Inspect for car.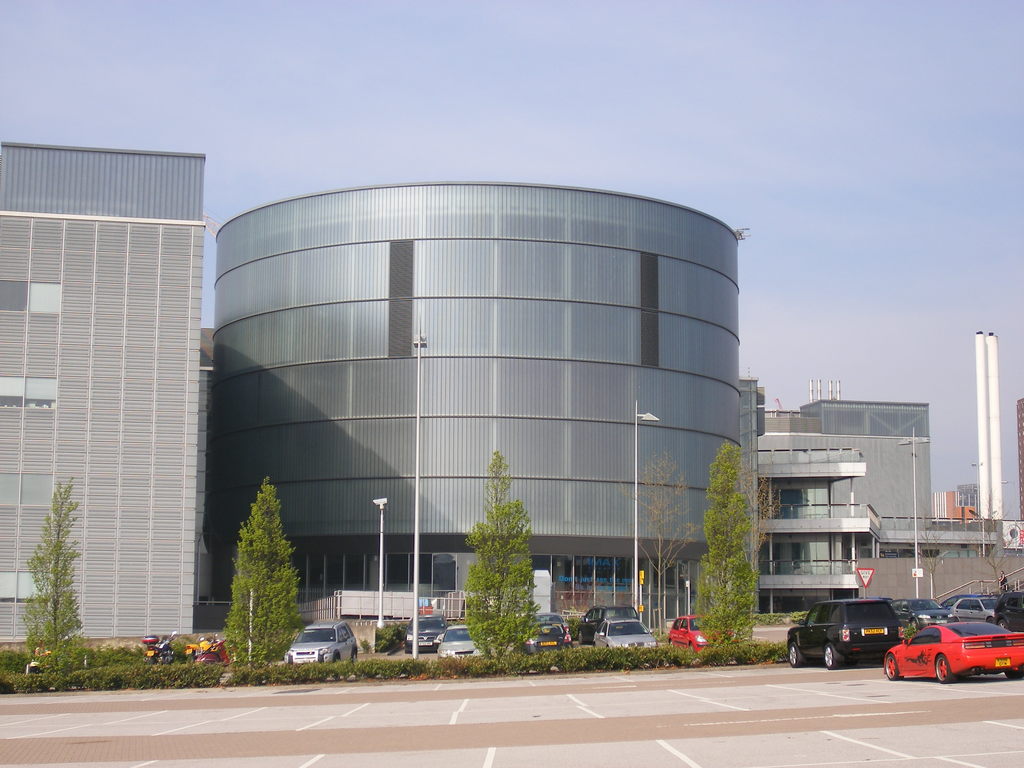
Inspection: <bbox>943, 593, 984, 606</bbox>.
